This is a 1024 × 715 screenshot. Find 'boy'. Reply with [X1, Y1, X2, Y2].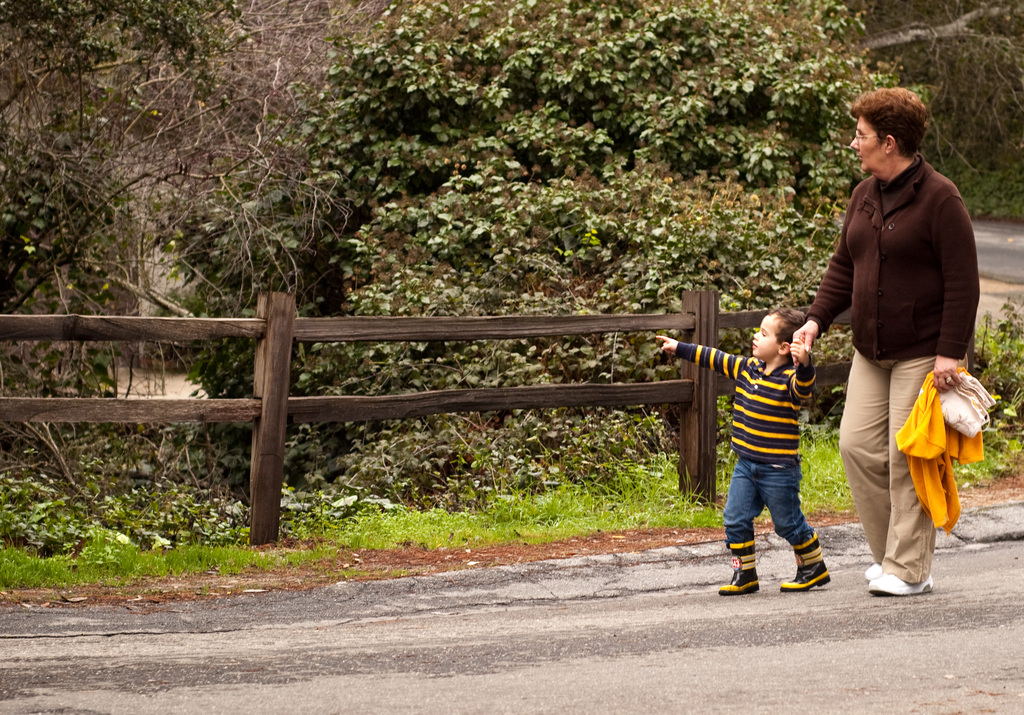
[653, 302, 834, 599].
